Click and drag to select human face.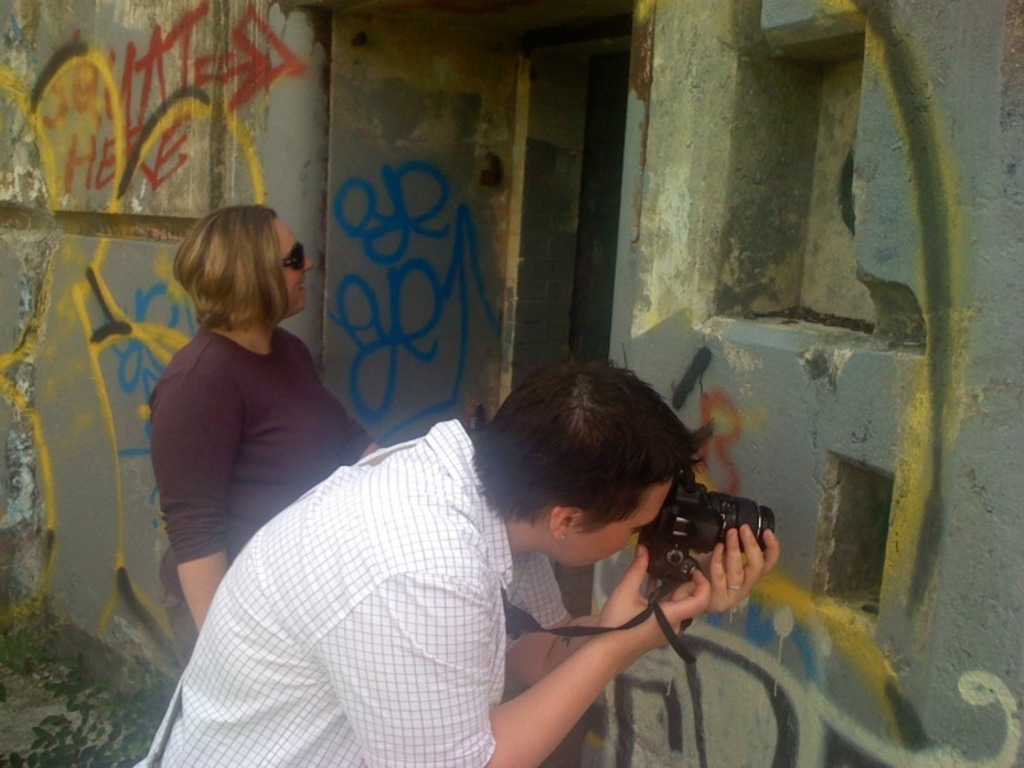
Selection: region(549, 476, 676, 567).
